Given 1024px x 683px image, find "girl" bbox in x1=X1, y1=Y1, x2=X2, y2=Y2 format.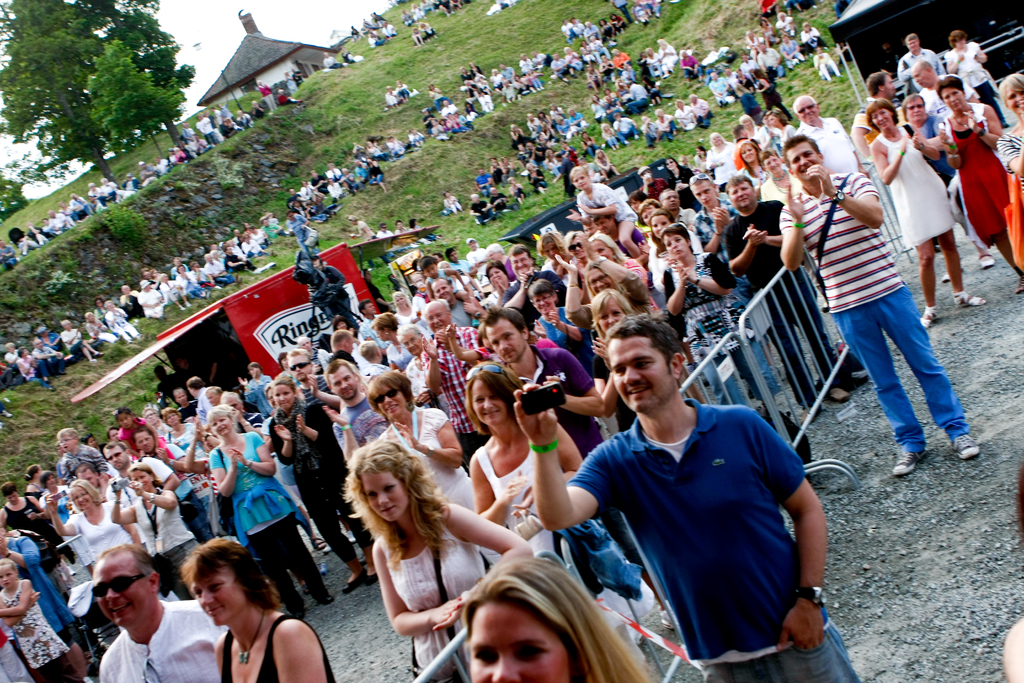
x1=270, y1=385, x2=355, y2=594.
